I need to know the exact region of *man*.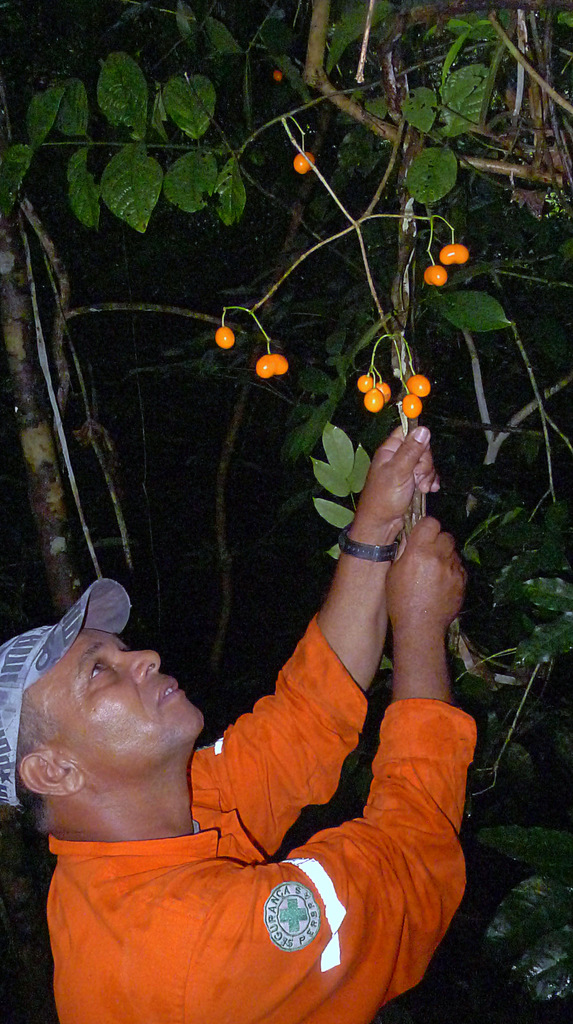
Region: {"x1": 0, "y1": 405, "x2": 486, "y2": 1023}.
